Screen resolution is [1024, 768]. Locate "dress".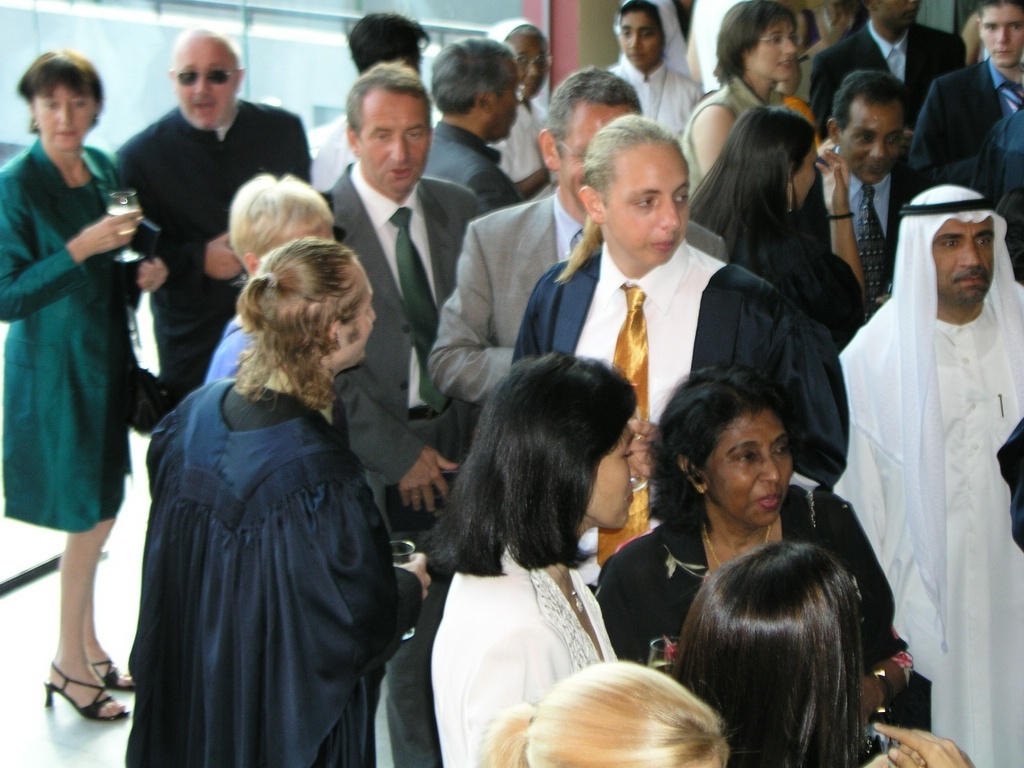
[left=68, top=181, right=124, bottom=518].
